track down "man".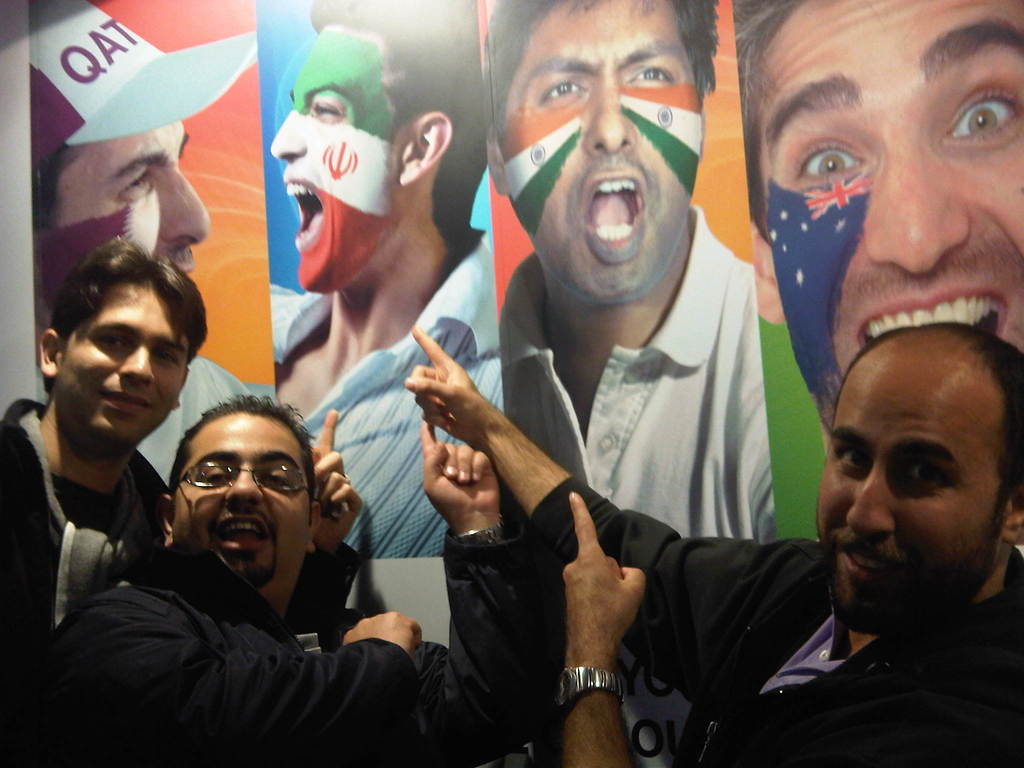
Tracked to <region>29, 405, 551, 767</region>.
